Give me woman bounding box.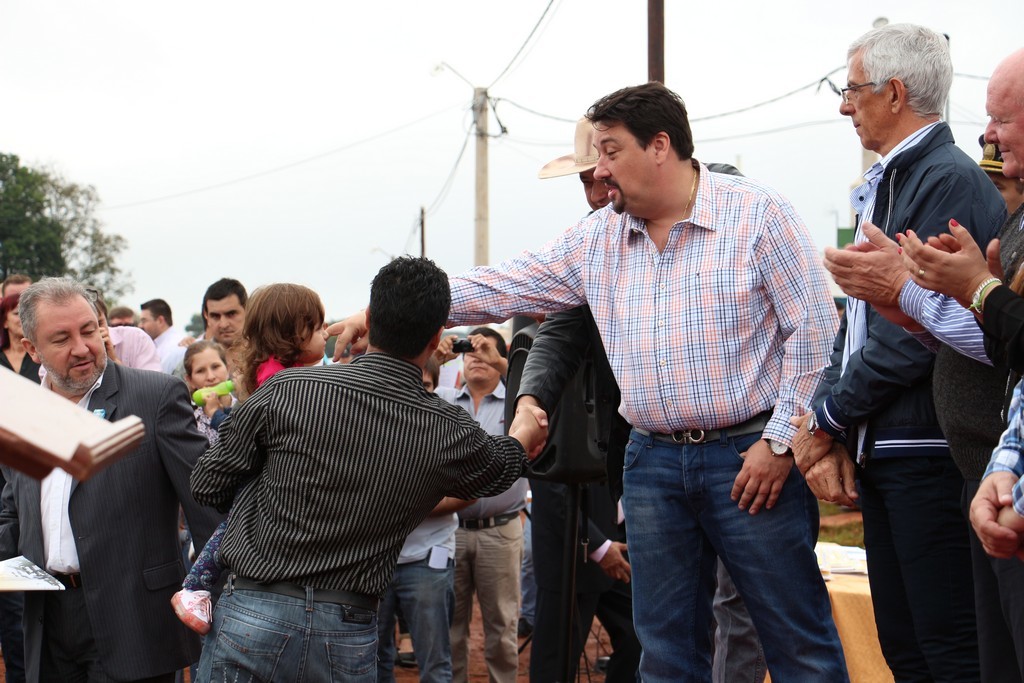
x1=185 y1=339 x2=243 y2=447.
